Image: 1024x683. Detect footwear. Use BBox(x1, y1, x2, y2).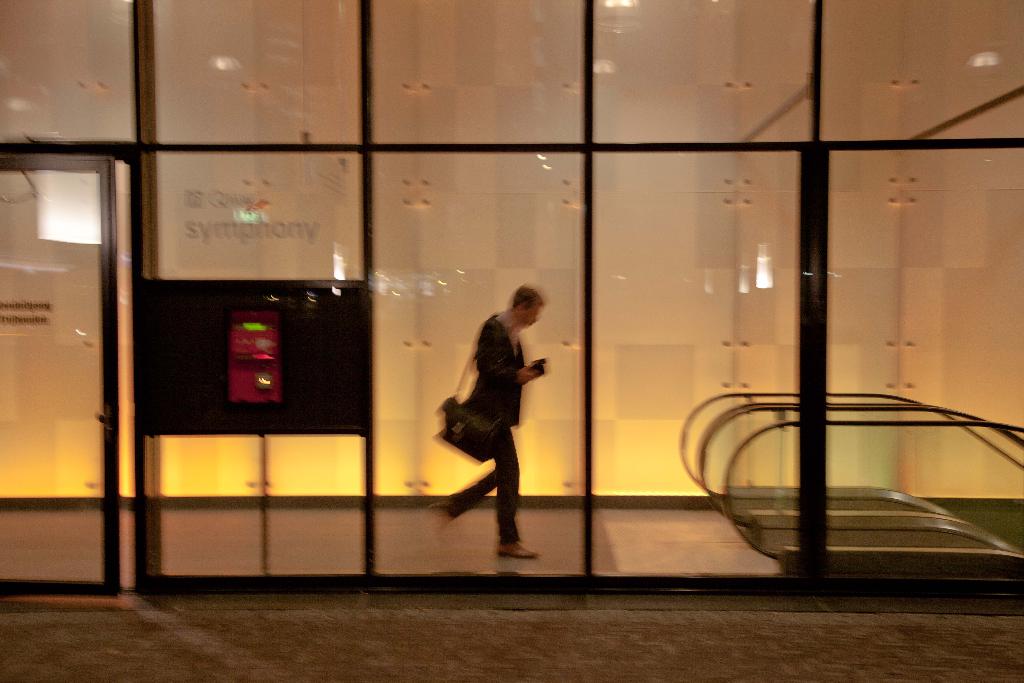
BBox(496, 543, 538, 561).
